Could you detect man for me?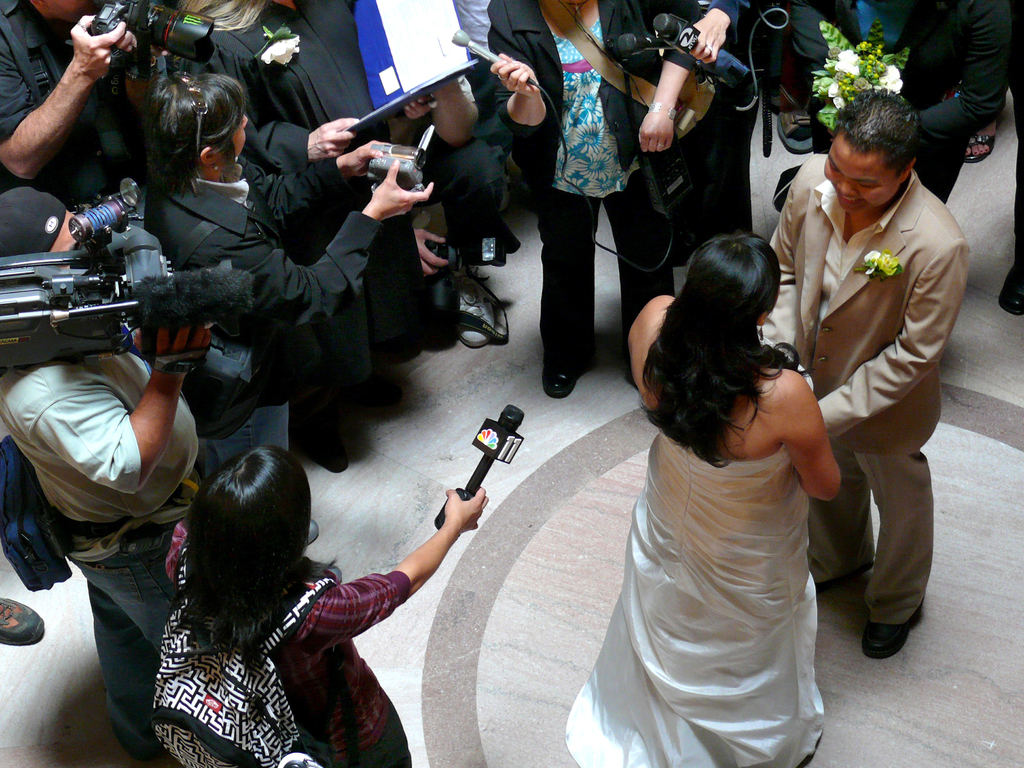
Detection result: region(765, 92, 974, 666).
